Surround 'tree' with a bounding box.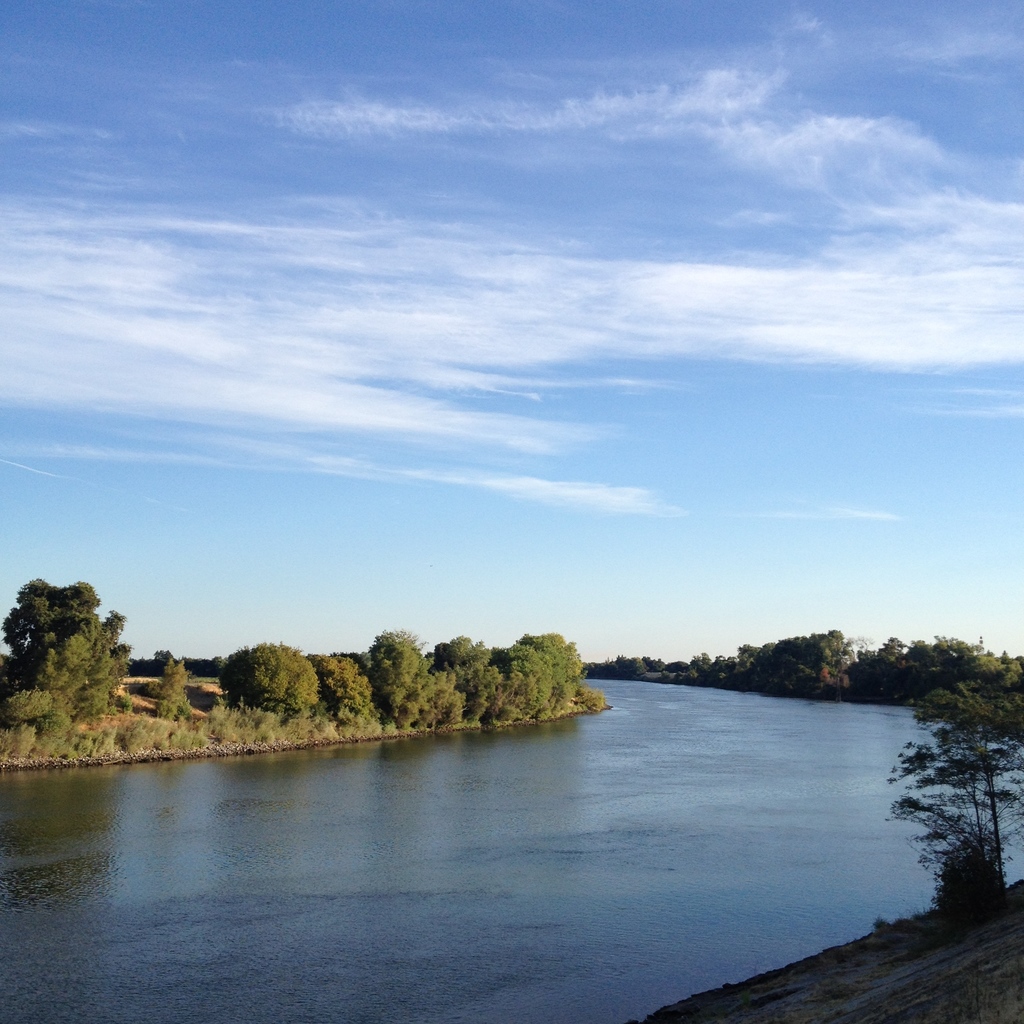
<region>152, 659, 214, 736</region>.
